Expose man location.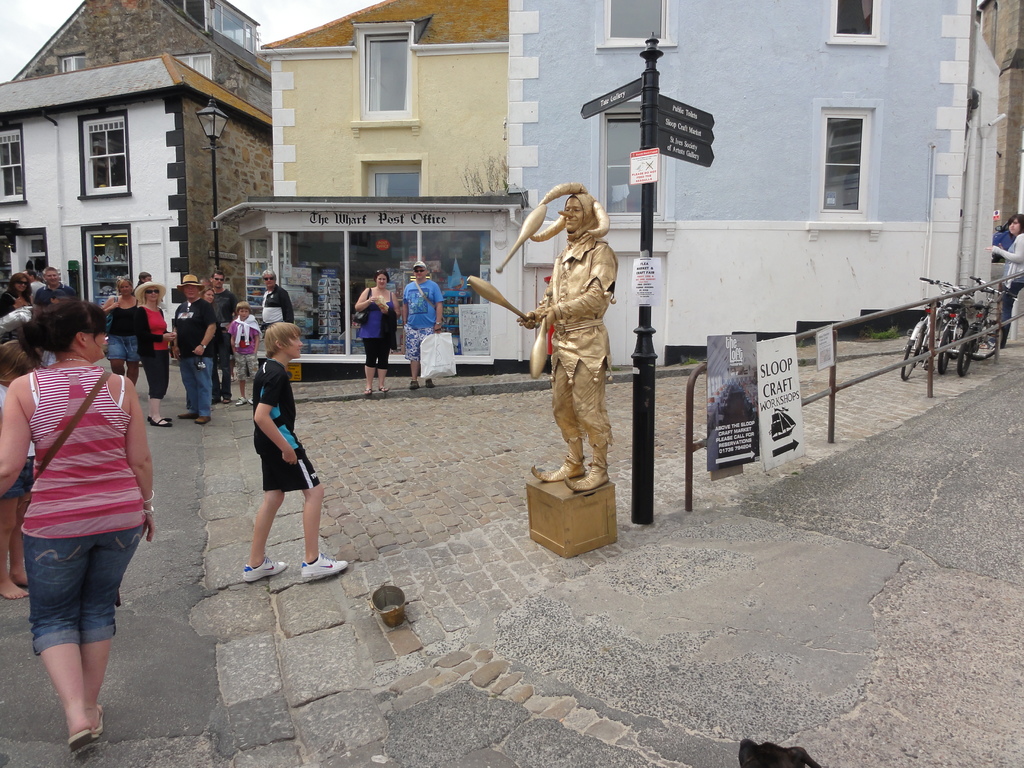
Exposed at pyautogui.locateOnScreen(398, 256, 452, 385).
